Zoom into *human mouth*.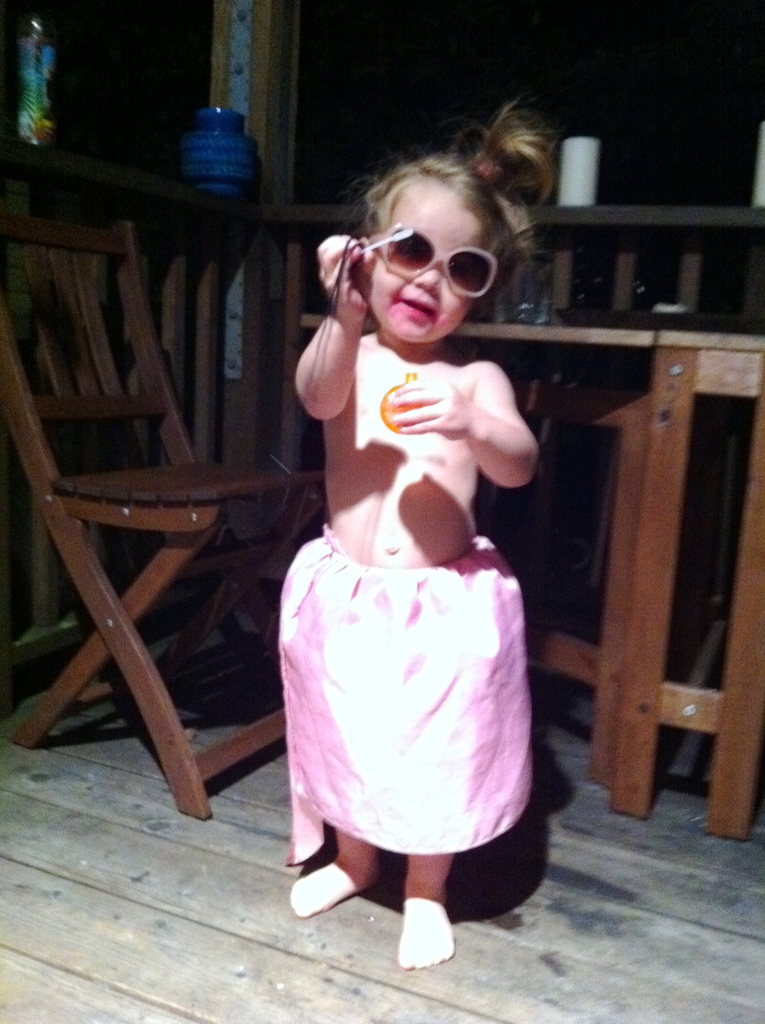
Zoom target: box=[397, 292, 442, 321].
